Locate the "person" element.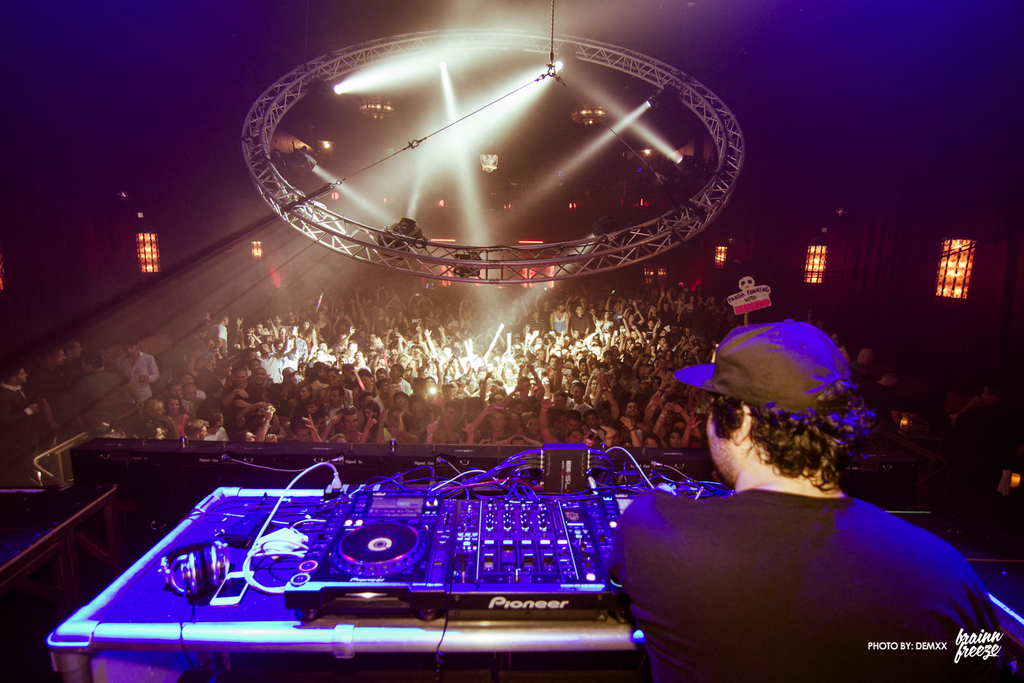
Element bbox: (x1=608, y1=384, x2=1004, y2=682).
